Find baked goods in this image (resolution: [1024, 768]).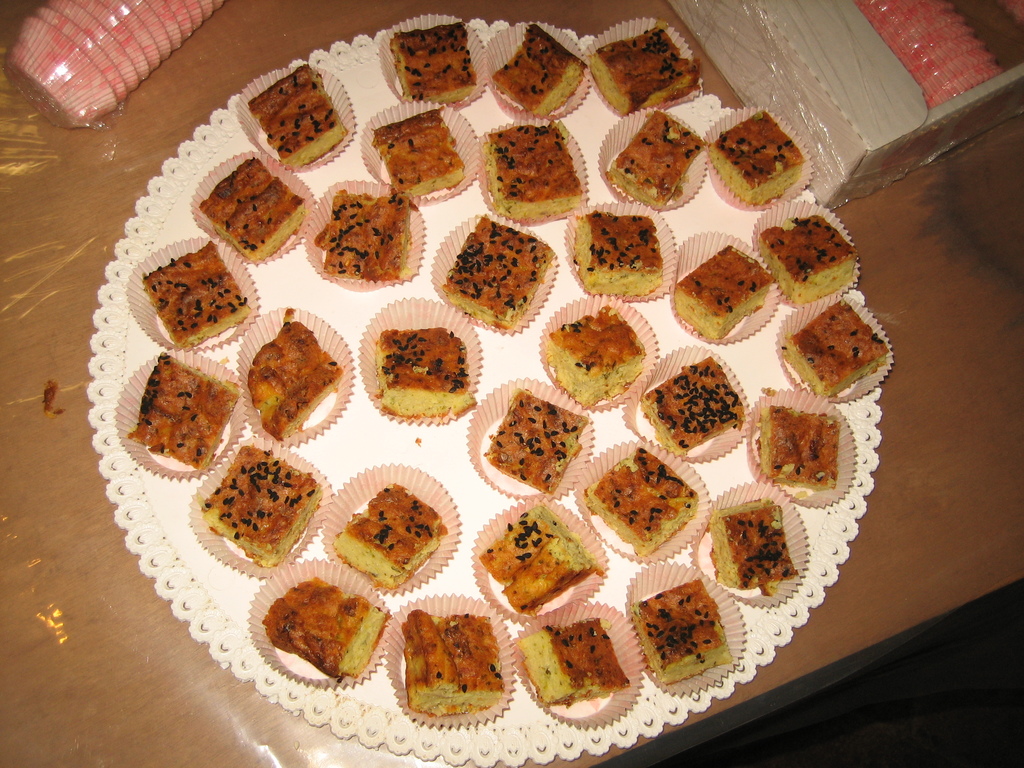
[left=129, top=352, right=237, bottom=471].
